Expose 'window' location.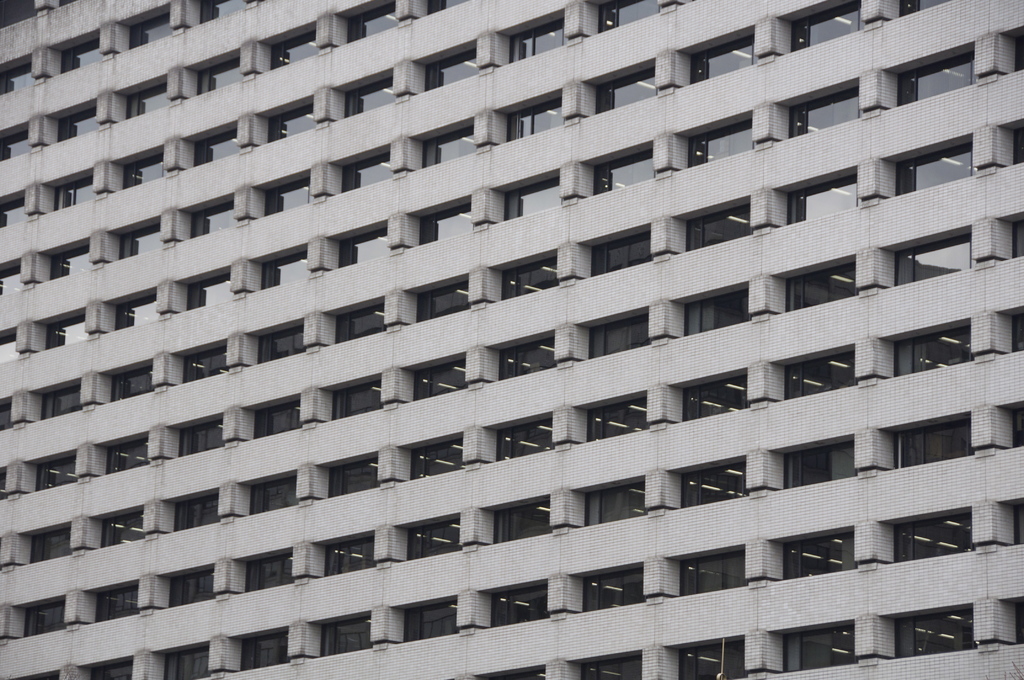
Exposed at {"left": 342, "top": 147, "right": 388, "bottom": 193}.
